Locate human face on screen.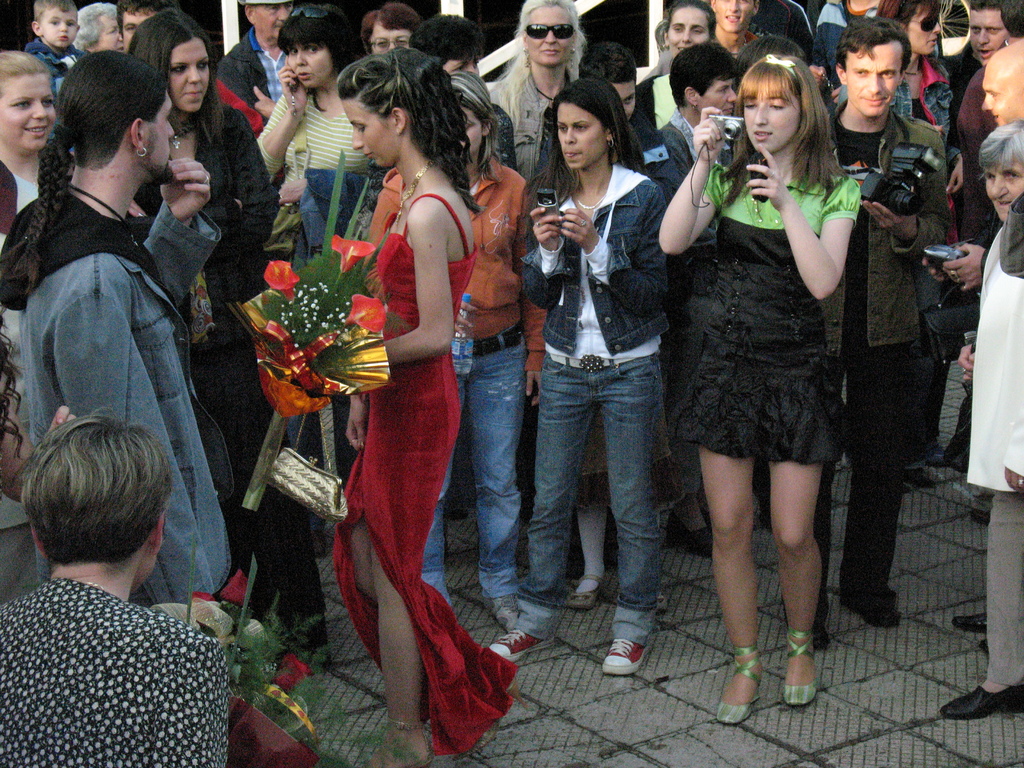
On screen at bbox=(168, 38, 208, 115).
